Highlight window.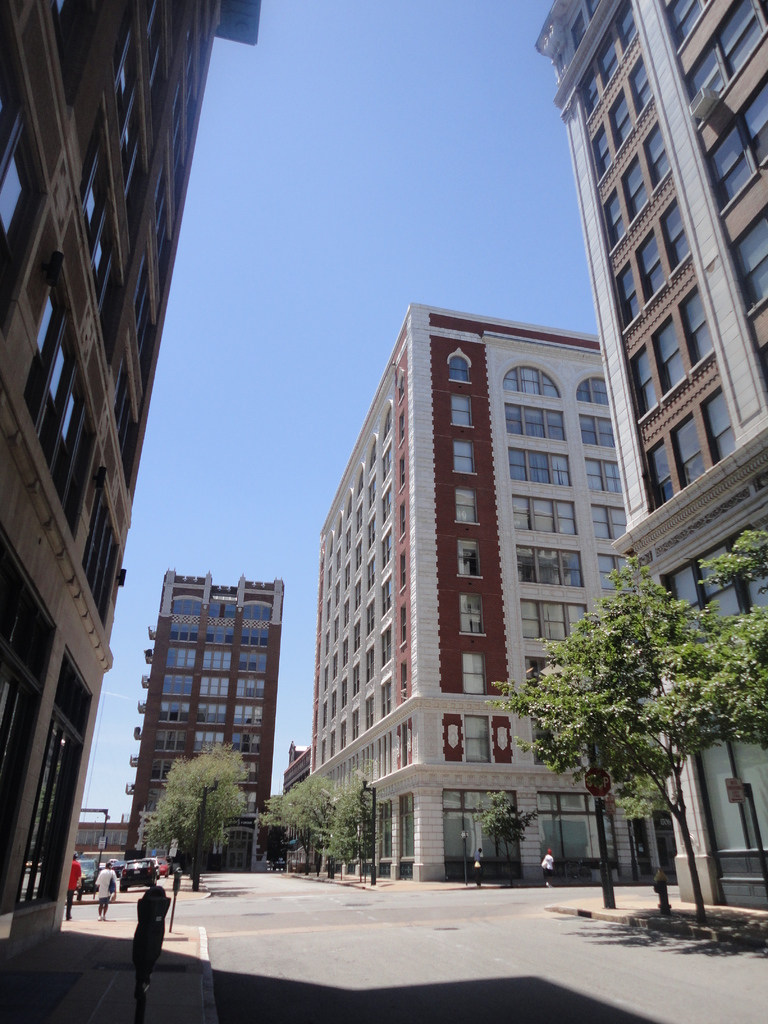
Highlighted region: [left=600, top=186, right=628, bottom=251].
